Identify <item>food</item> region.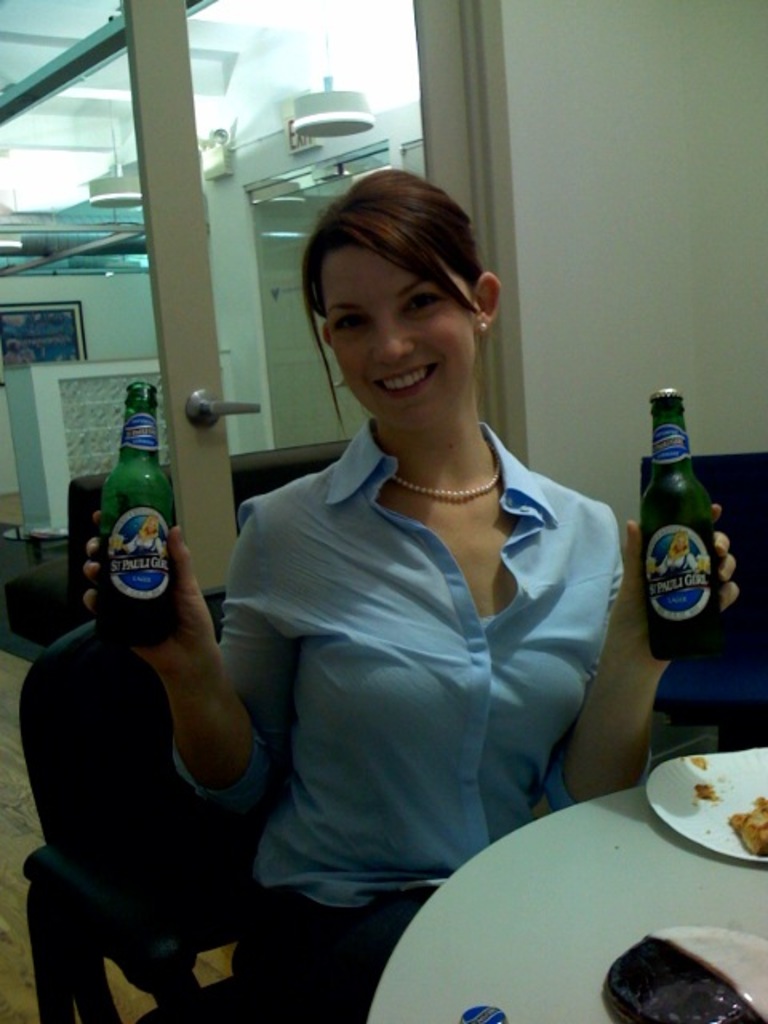
Region: Rect(690, 754, 718, 805).
